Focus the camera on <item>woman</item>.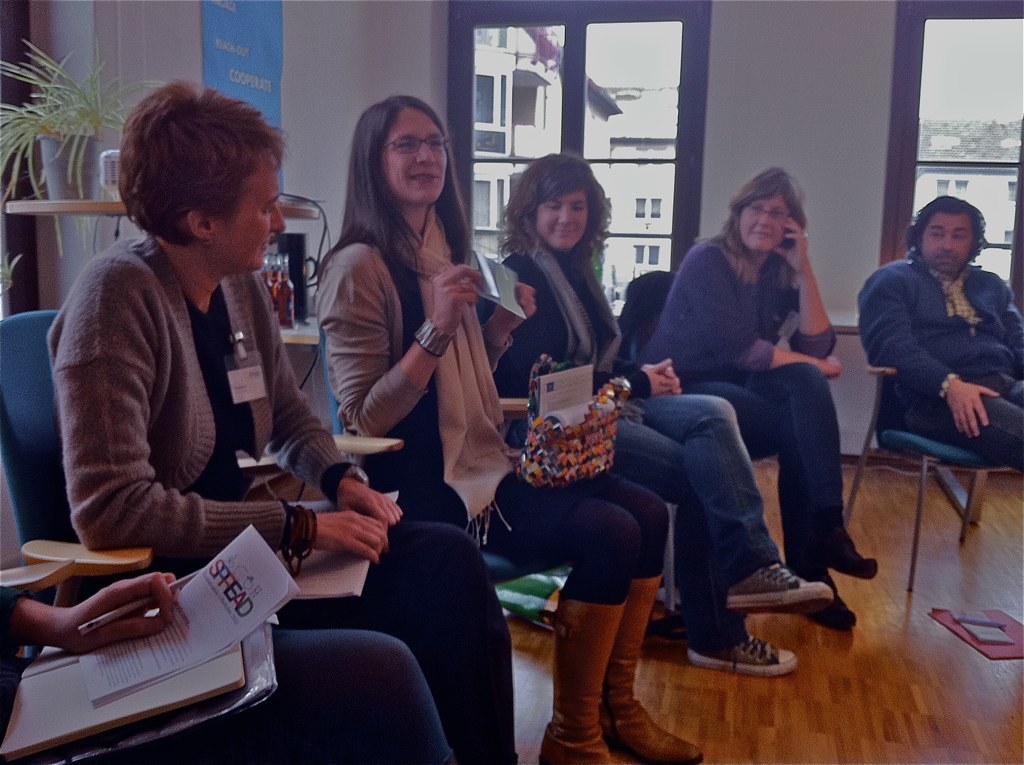
Focus region: [left=44, top=72, right=523, bottom=764].
